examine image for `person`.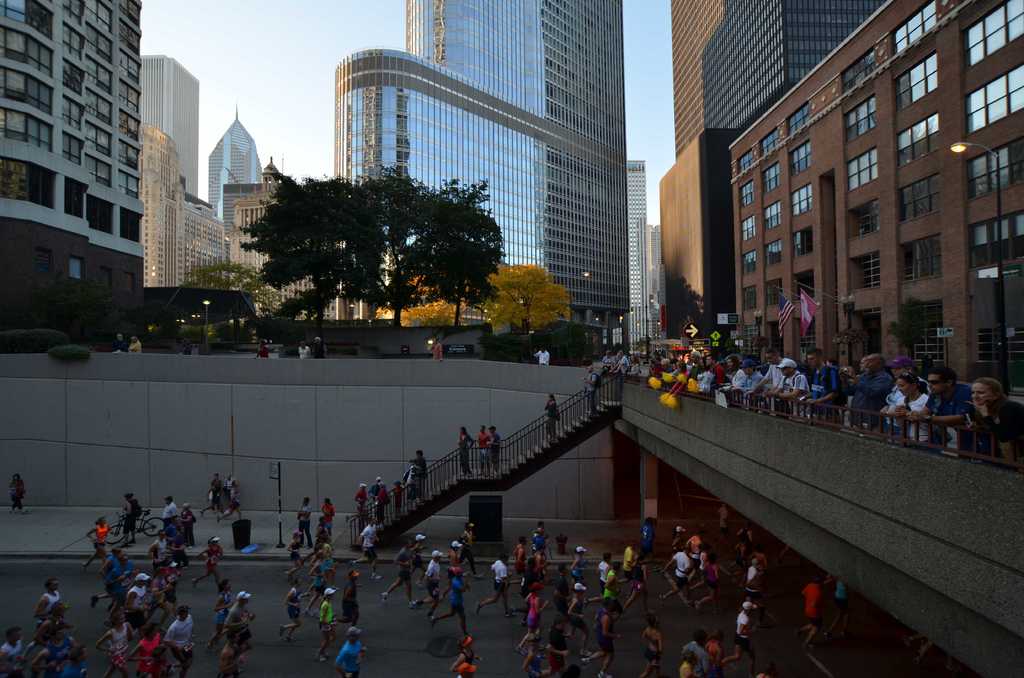
Examination result: bbox=(803, 348, 846, 423).
